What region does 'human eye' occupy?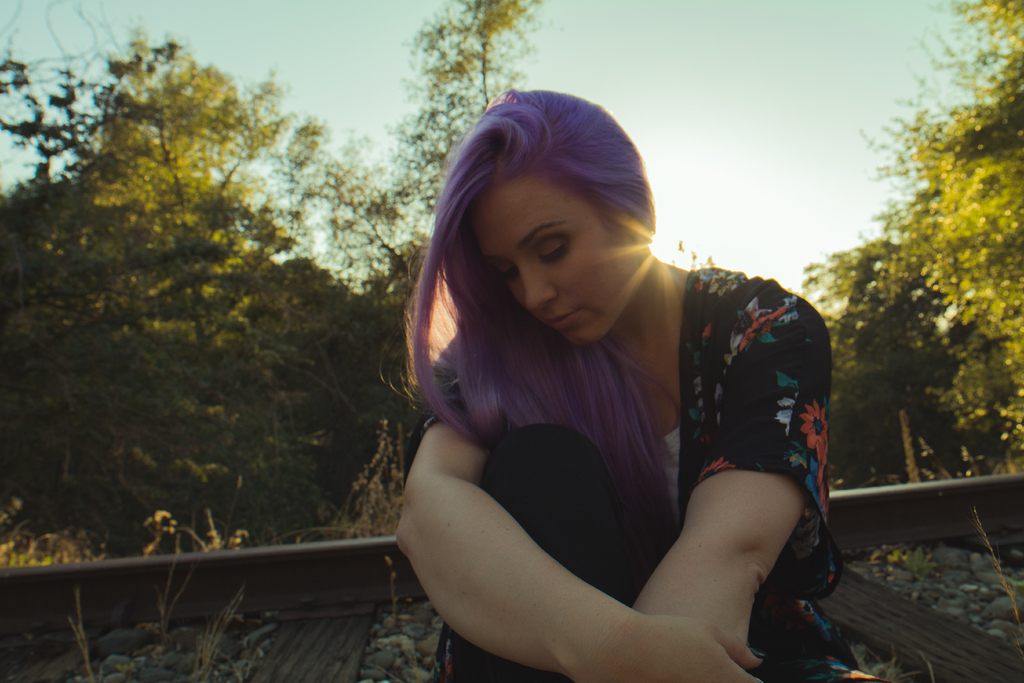
491, 262, 517, 288.
